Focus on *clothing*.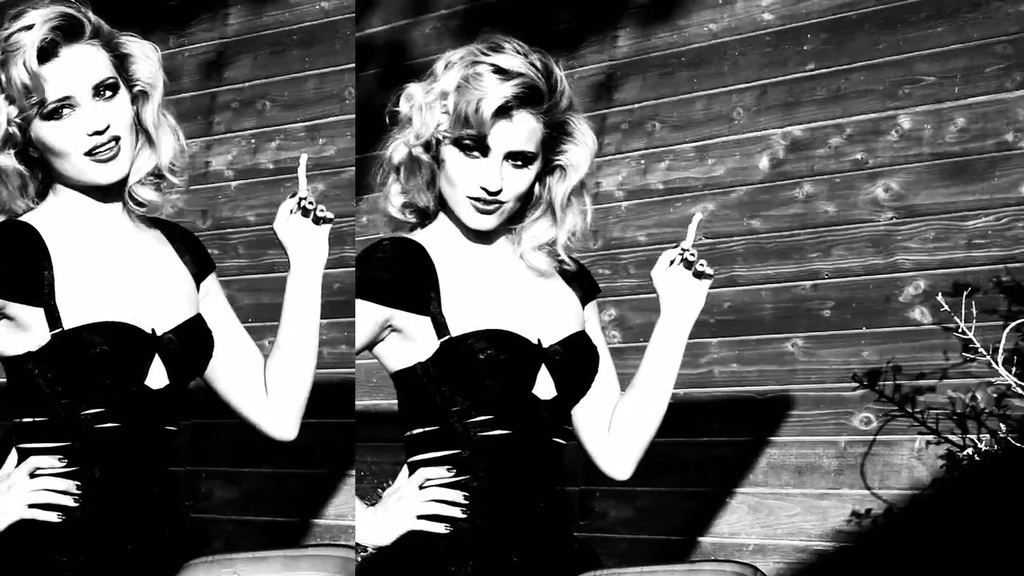
Focused at [0, 210, 221, 575].
